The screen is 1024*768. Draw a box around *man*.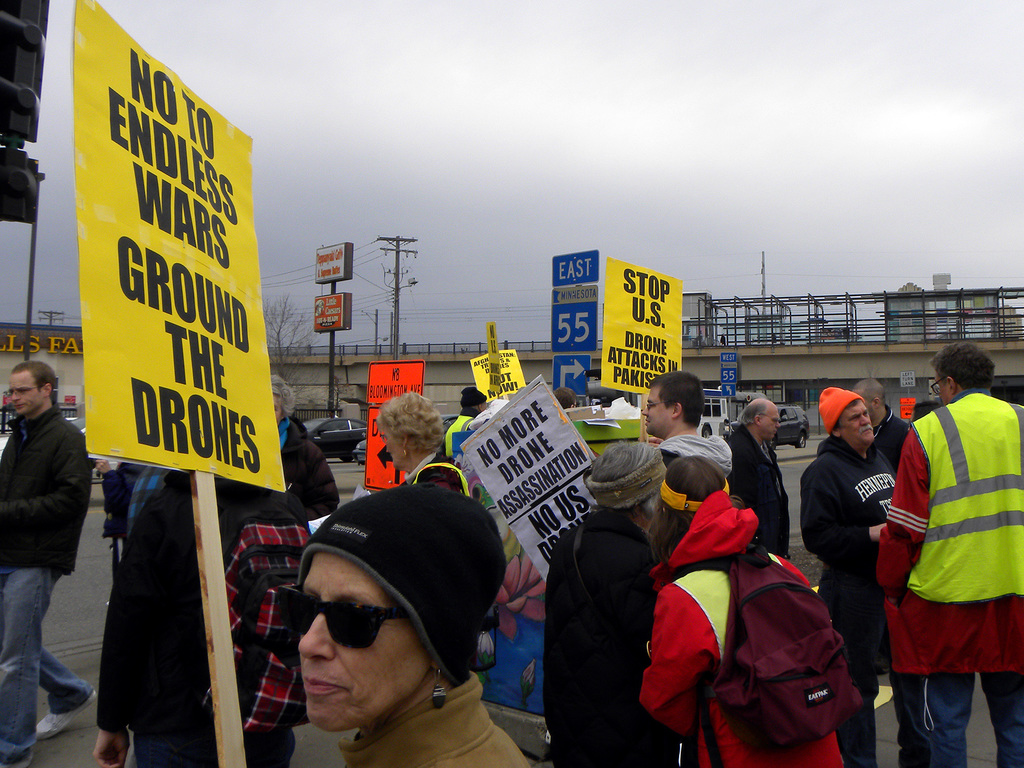
642/369/734/468.
